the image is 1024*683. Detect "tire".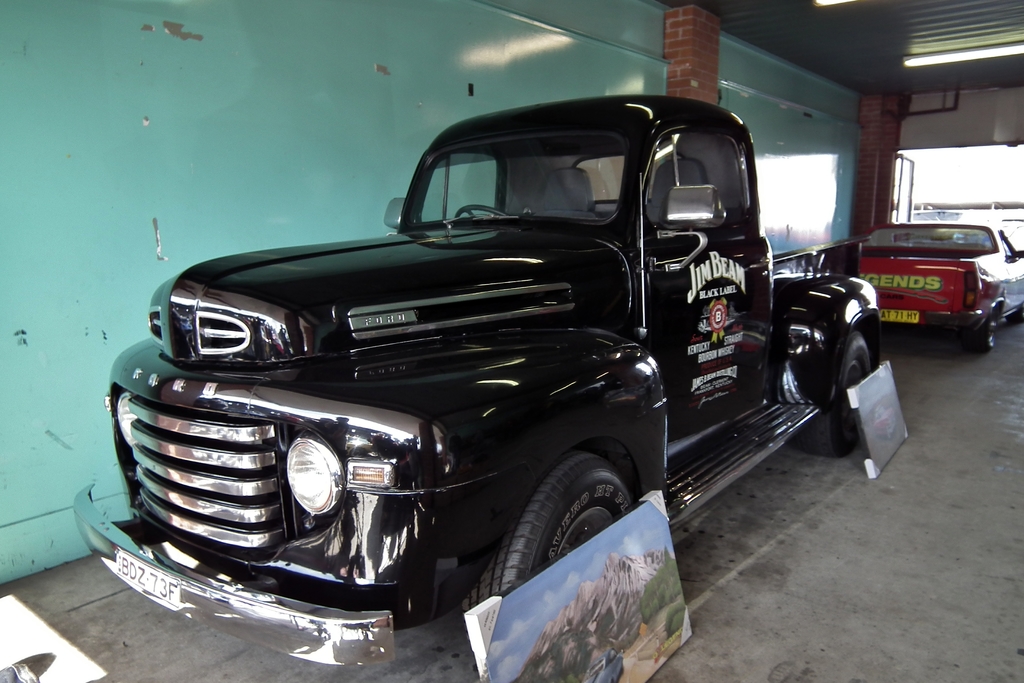
Detection: (972, 311, 998, 359).
